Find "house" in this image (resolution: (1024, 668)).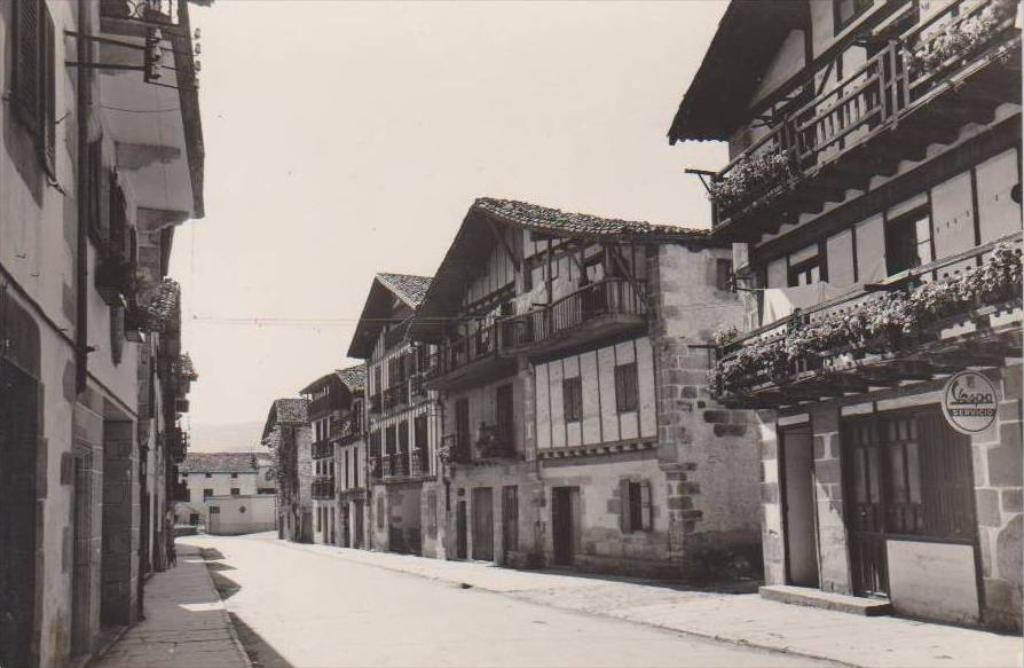
<box>344,272,450,557</box>.
